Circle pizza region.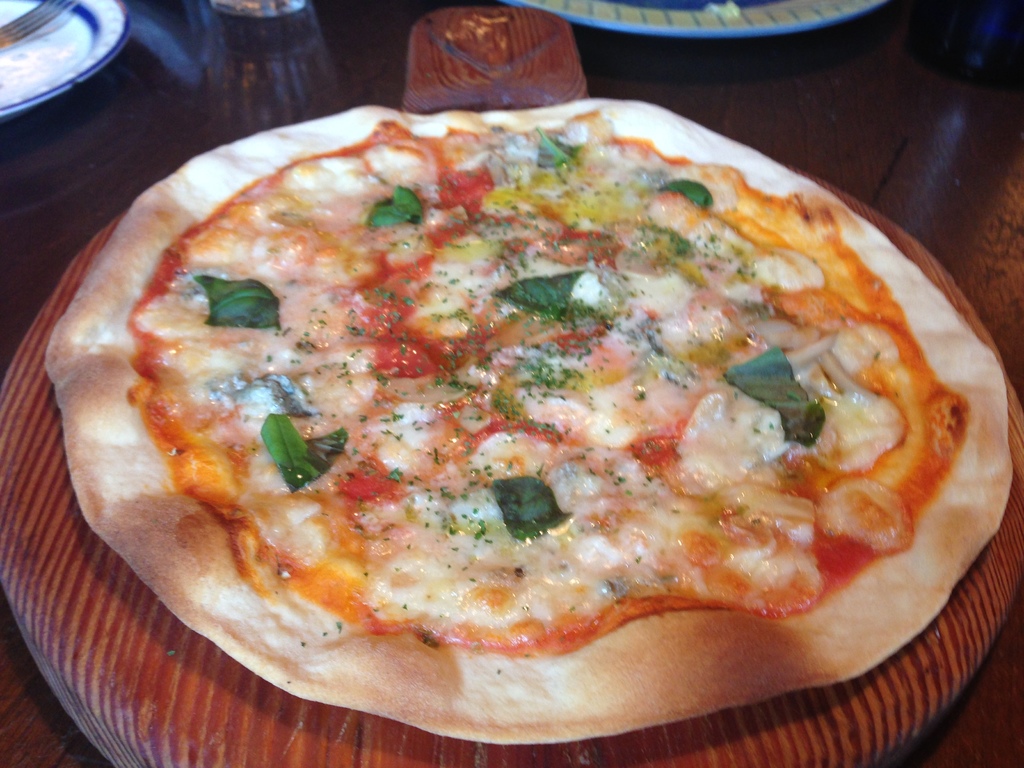
Region: rect(47, 101, 982, 740).
